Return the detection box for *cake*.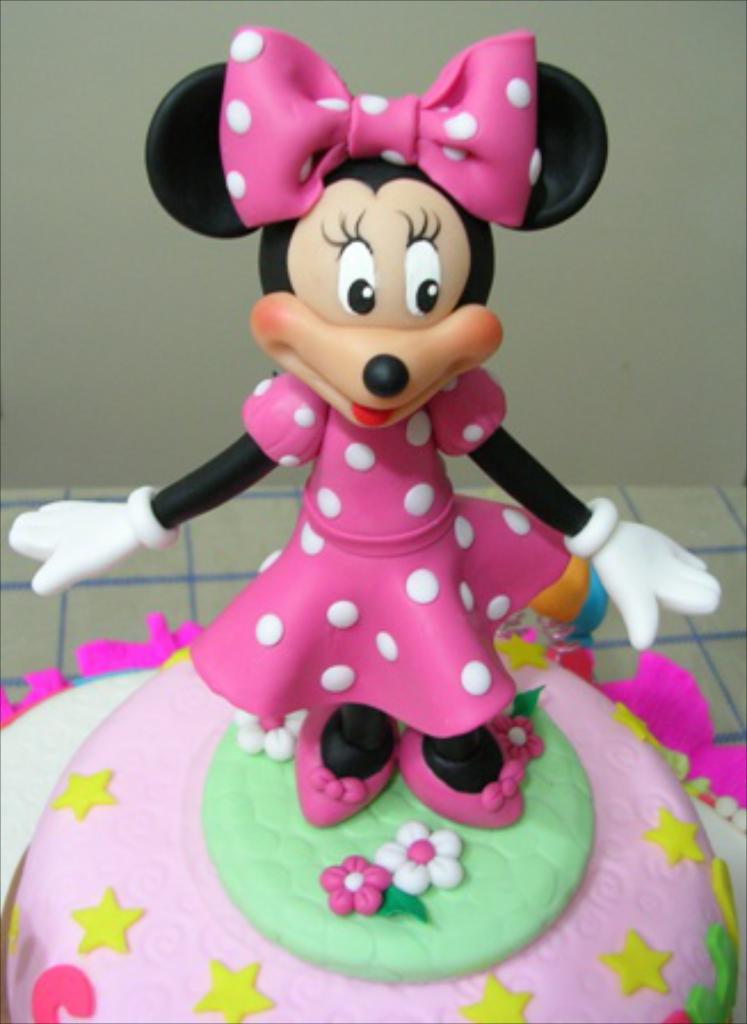
l=2, t=27, r=740, b=1022.
